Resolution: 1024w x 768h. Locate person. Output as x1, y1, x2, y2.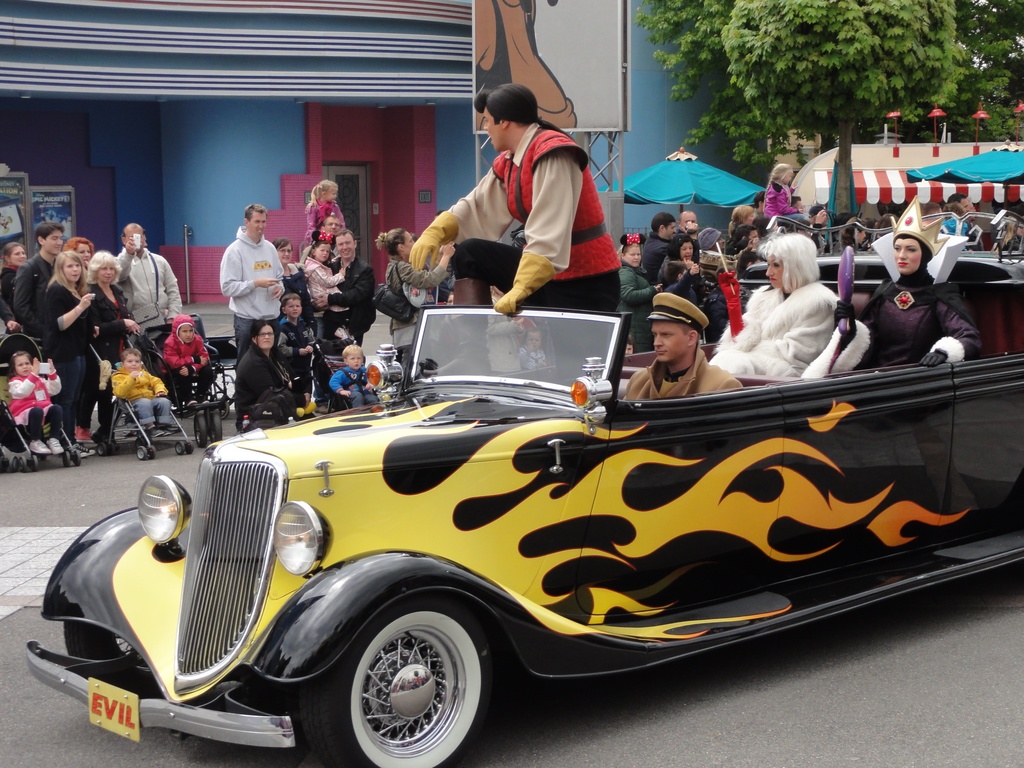
17, 225, 67, 340.
